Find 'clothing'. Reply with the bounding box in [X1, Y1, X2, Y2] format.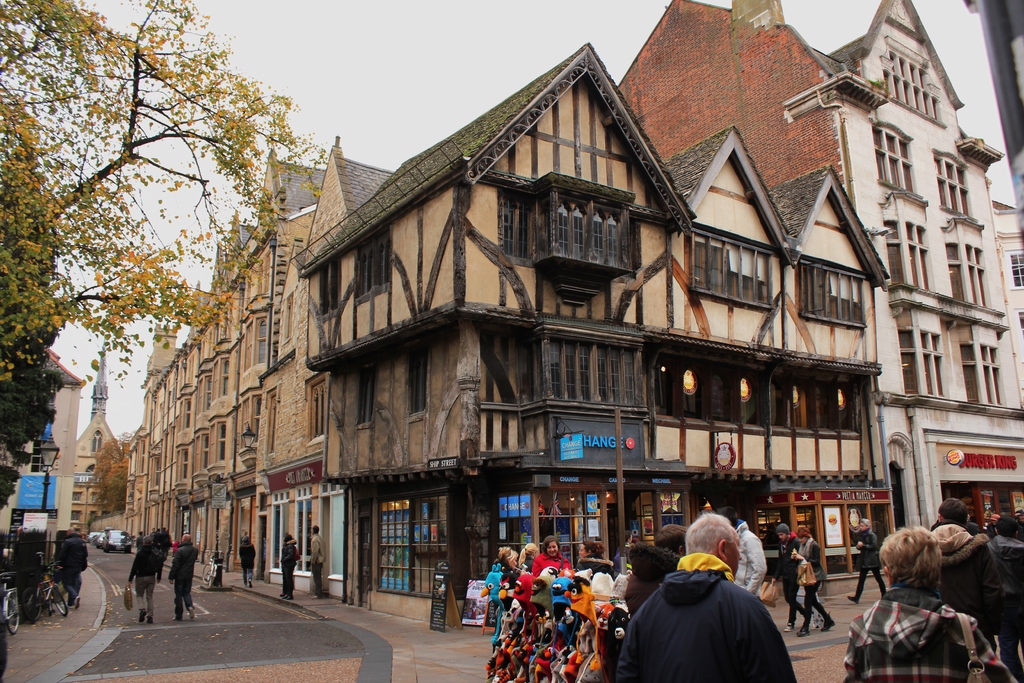
[791, 531, 825, 611].
